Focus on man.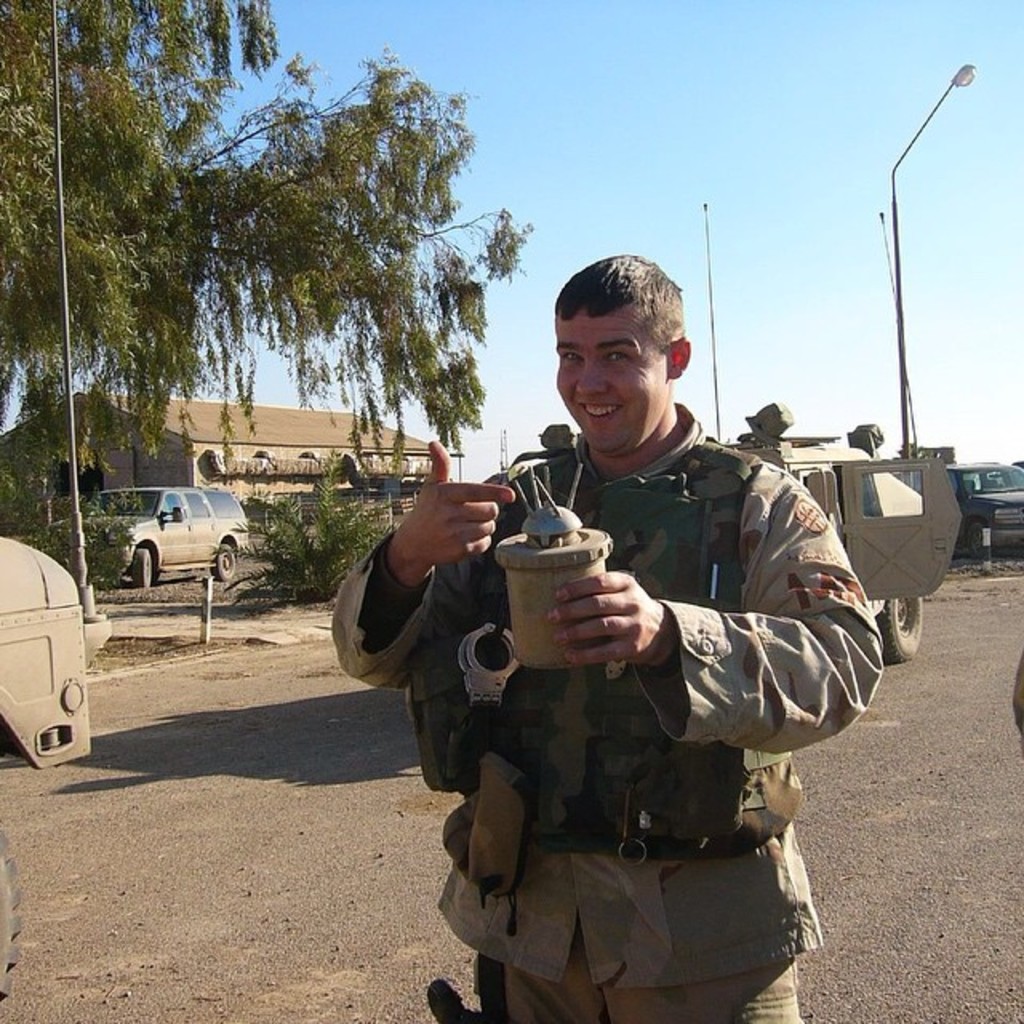
Focused at crop(395, 259, 886, 979).
